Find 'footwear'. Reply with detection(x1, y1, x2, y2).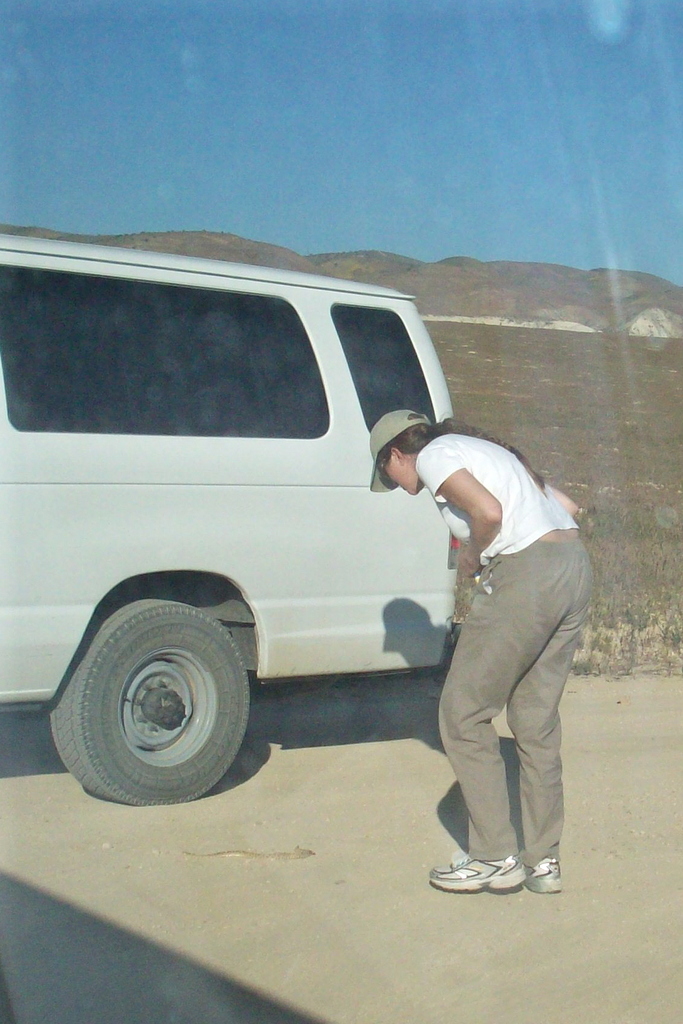
detection(514, 854, 561, 900).
